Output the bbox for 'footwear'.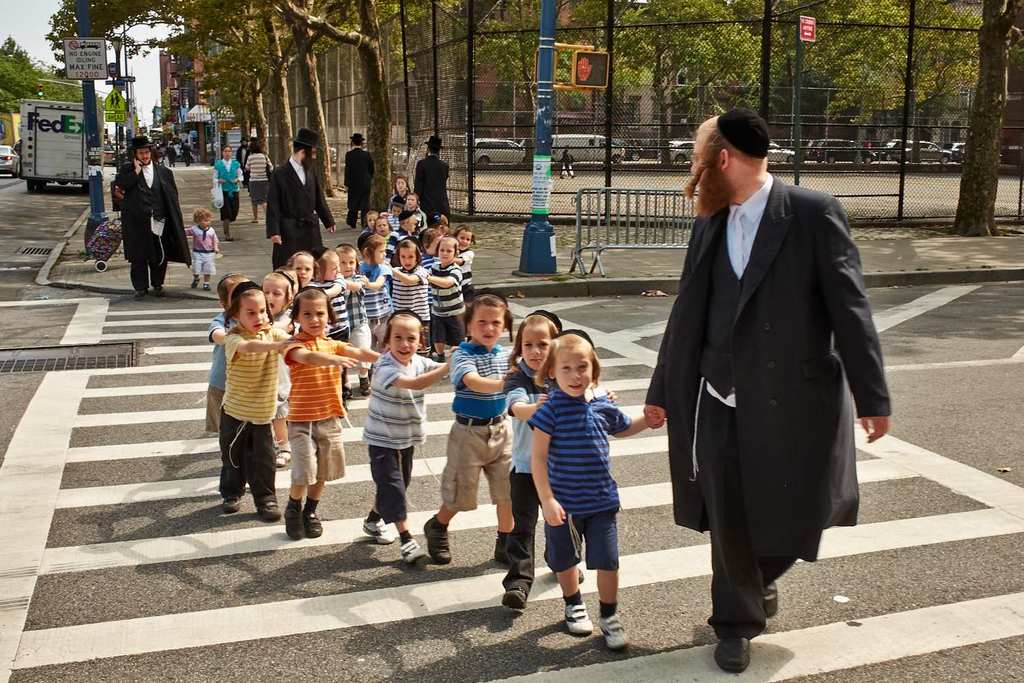
x1=498, y1=588, x2=526, y2=615.
